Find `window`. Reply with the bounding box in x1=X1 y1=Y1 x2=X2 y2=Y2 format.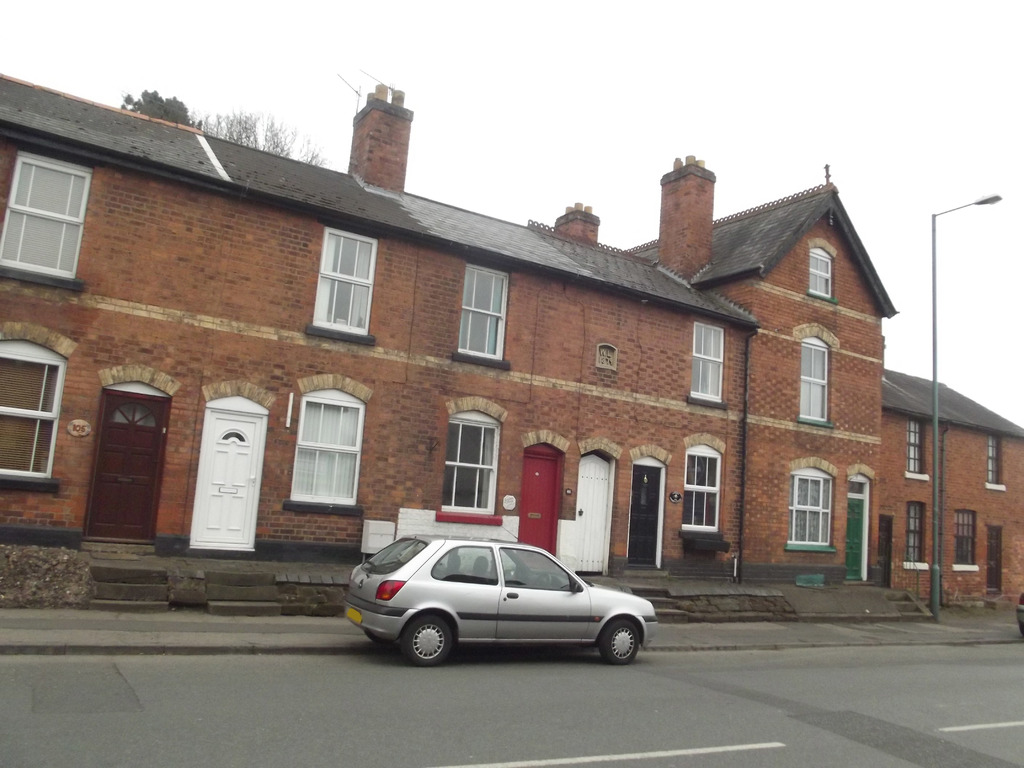
x1=790 y1=323 x2=842 y2=429.
